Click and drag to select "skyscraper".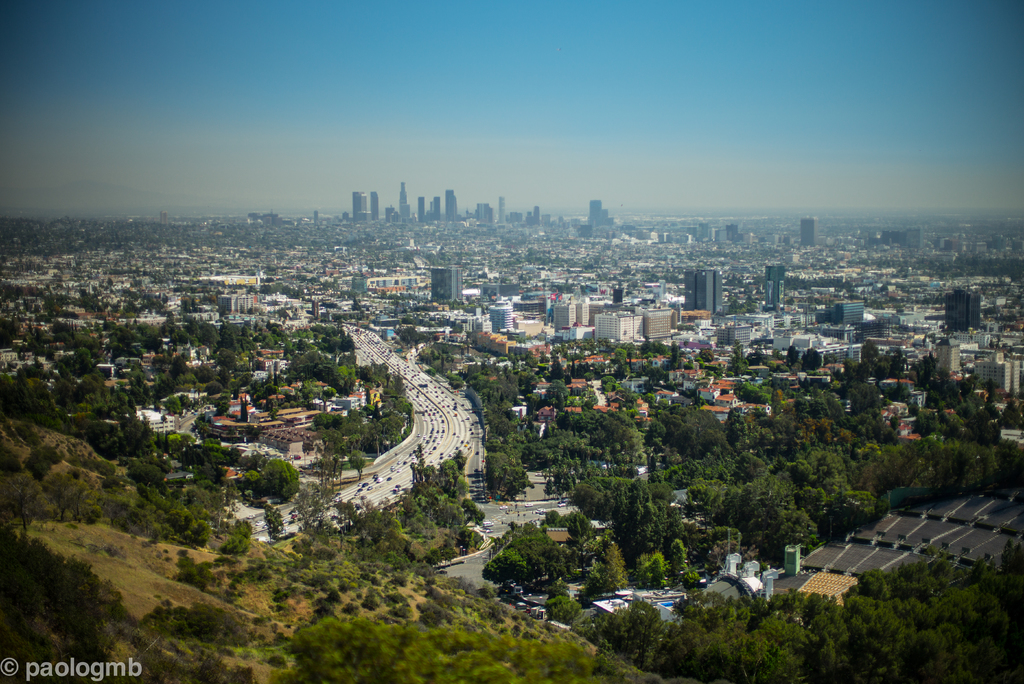
Selection: (left=528, top=198, right=556, bottom=228).
